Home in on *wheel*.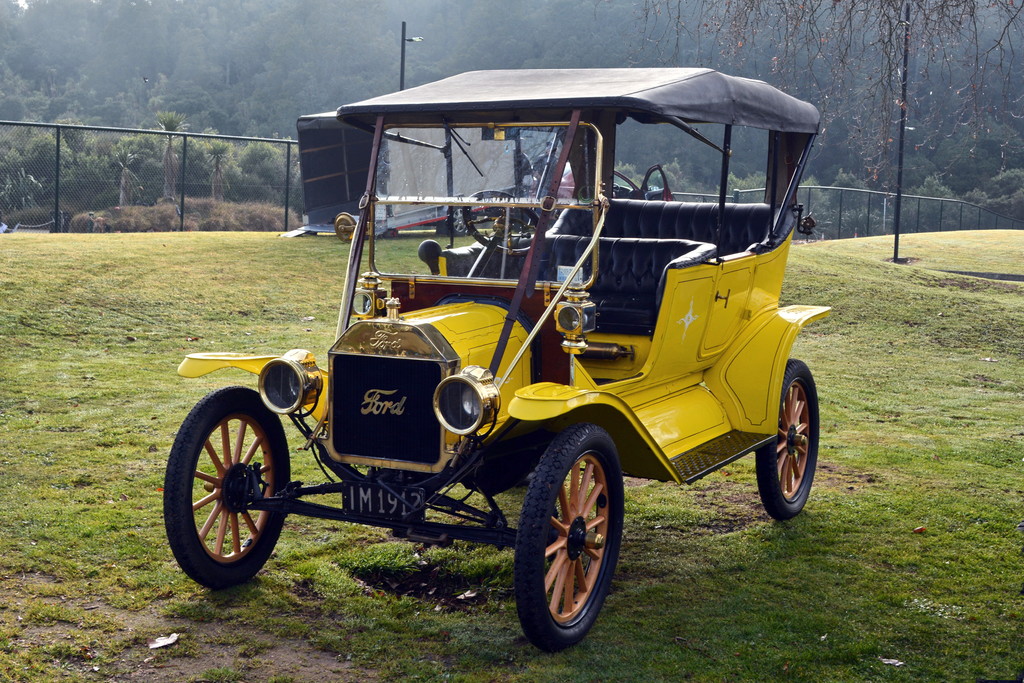
Homed in at region(465, 190, 540, 258).
